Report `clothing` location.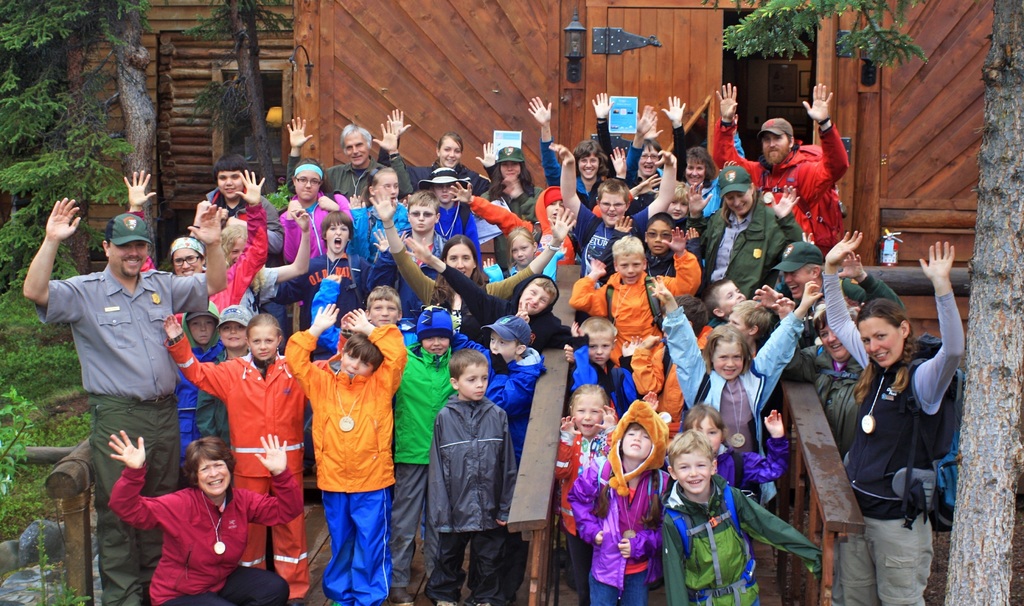
Report: x1=106, y1=461, x2=304, y2=605.
